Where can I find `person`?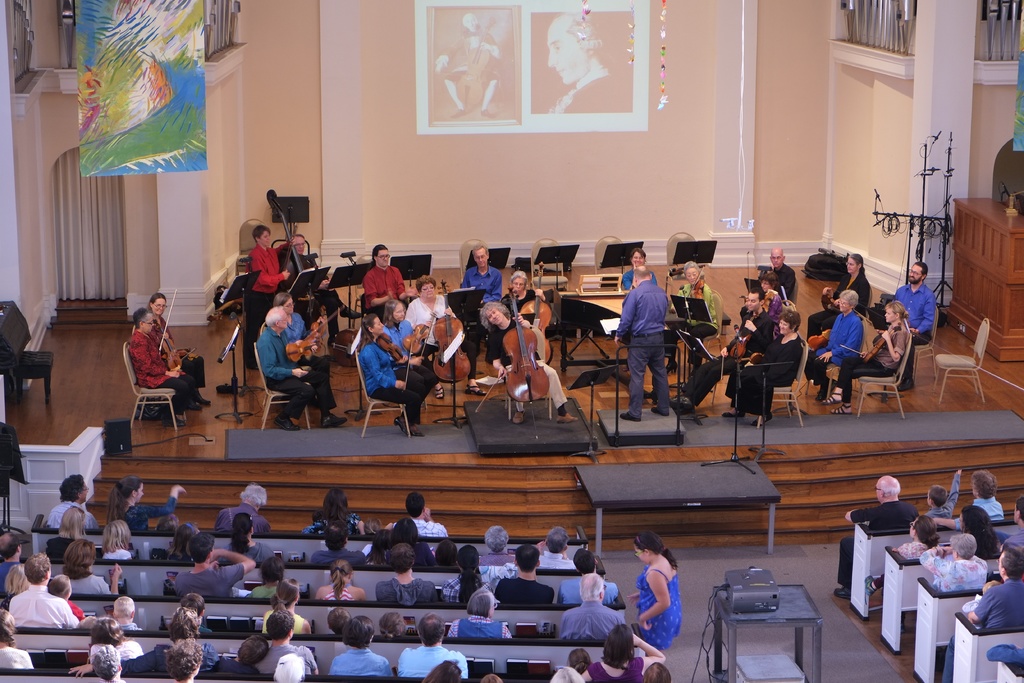
You can find it at bbox(835, 477, 915, 593).
